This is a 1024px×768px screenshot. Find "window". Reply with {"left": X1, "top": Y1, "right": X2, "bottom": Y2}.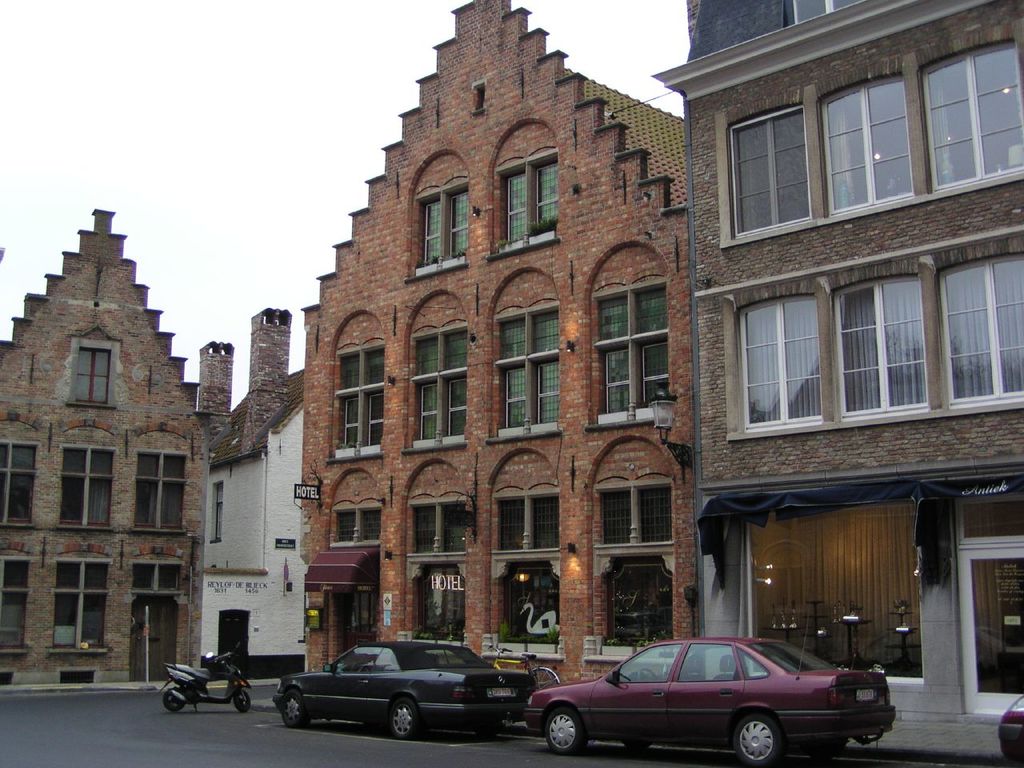
{"left": 0, "top": 438, "right": 39, "bottom": 527}.
